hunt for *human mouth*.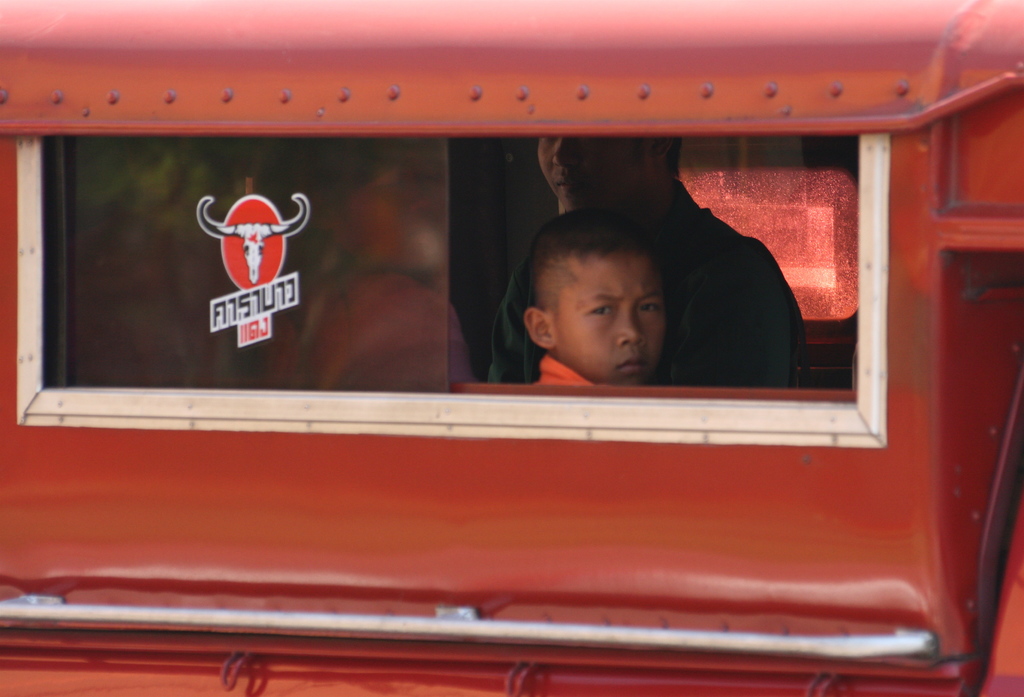
Hunted down at Rect(618, 355, 646, 374).
